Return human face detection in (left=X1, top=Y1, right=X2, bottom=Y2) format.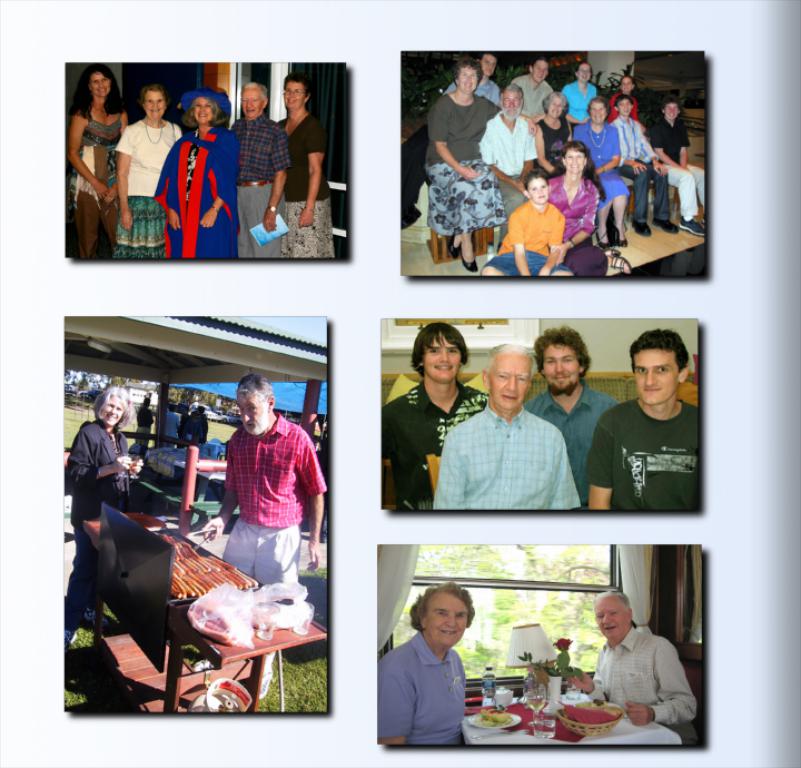
(left=241, top=400, right=267, bottom=437).
